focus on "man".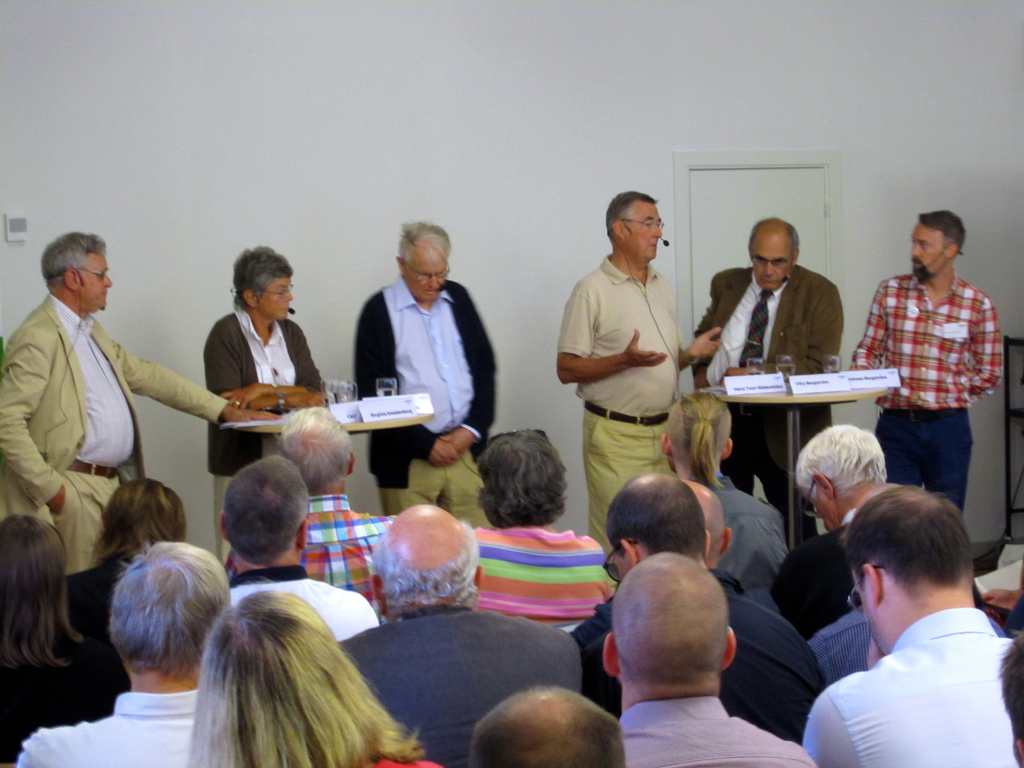
Focused at x1=330, y1=499, x2=593, y2=767.
